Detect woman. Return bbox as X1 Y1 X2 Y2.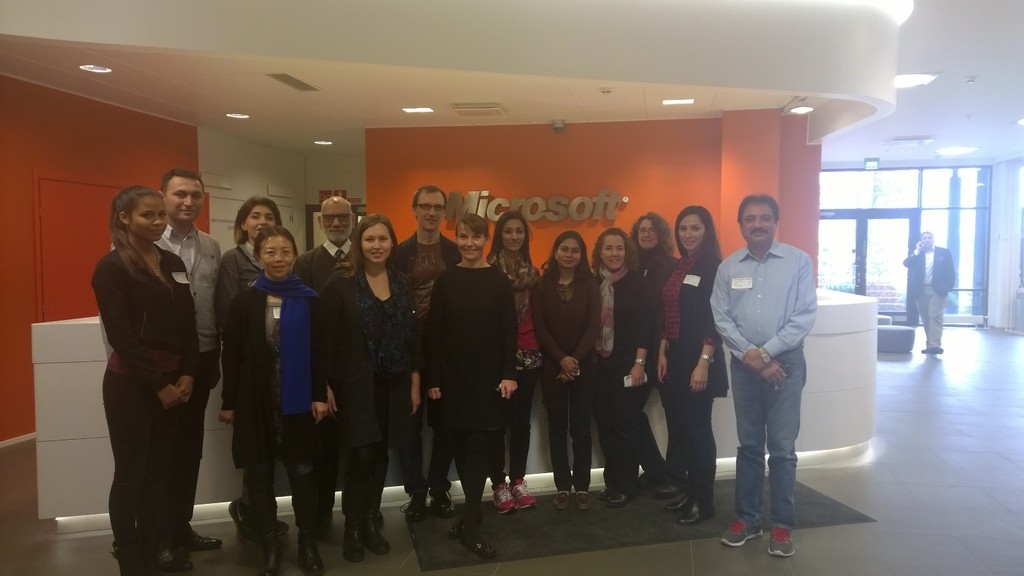
214 195 286 549.
